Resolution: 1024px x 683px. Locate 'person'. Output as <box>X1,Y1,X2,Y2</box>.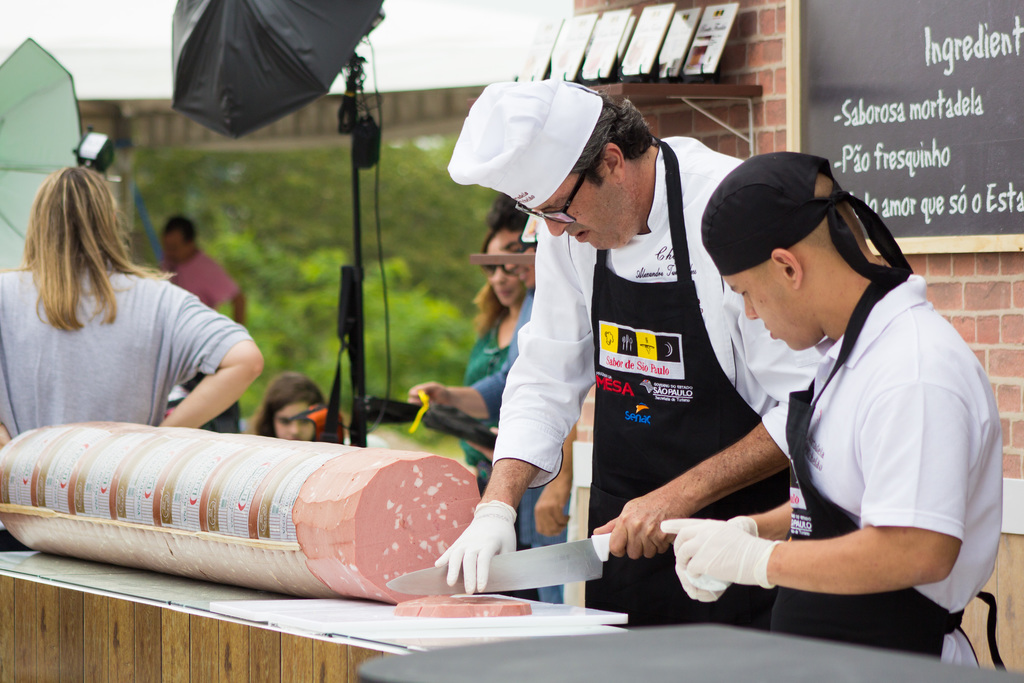
<box>435,83,826,638</box>.
